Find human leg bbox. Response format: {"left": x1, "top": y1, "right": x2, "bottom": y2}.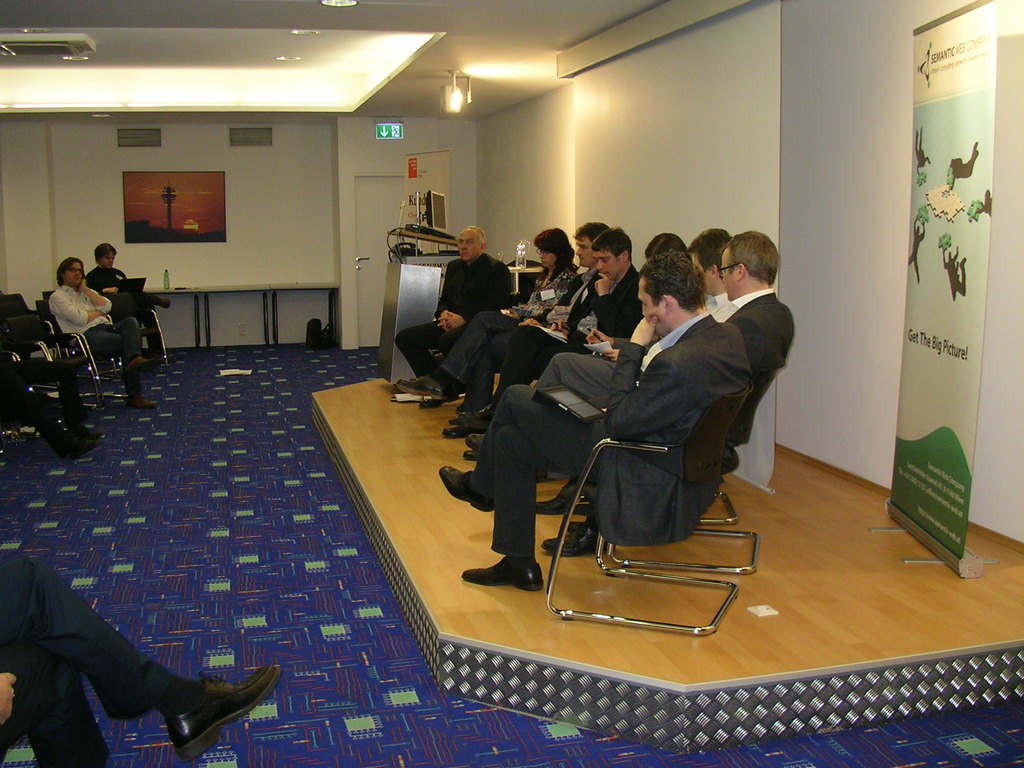
{"left": 546, "top": 356, "right": 614, "bottom": 408}.
